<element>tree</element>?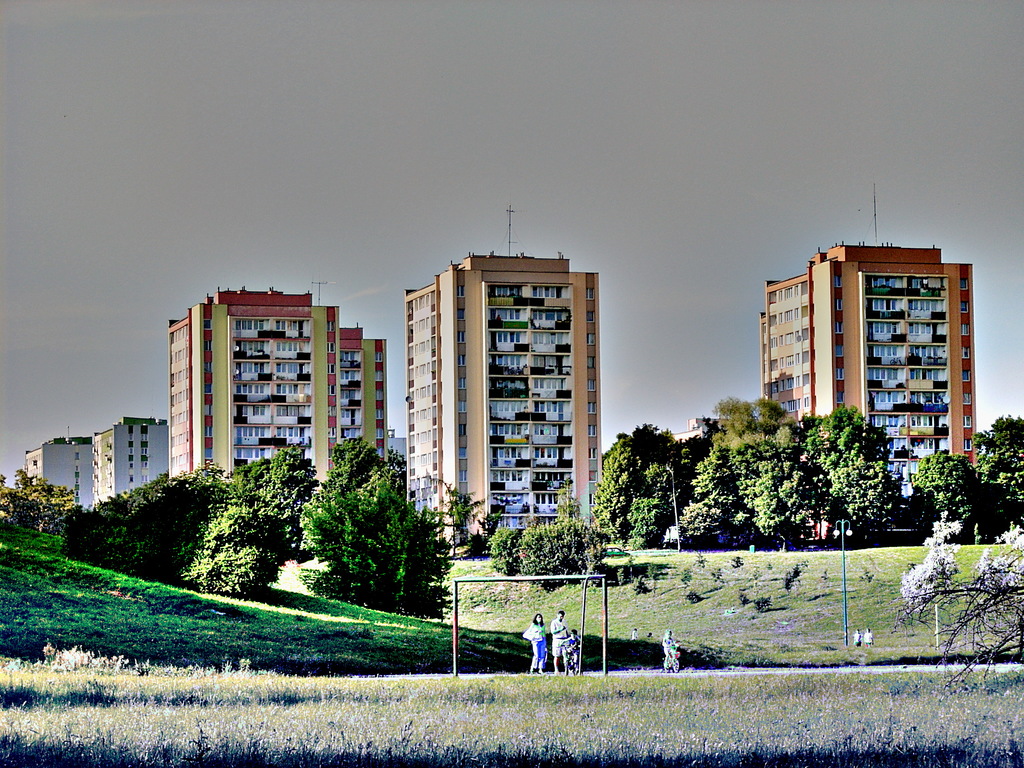
{"left": 919, "top": 451, "right": 973, "bottom": 535}
